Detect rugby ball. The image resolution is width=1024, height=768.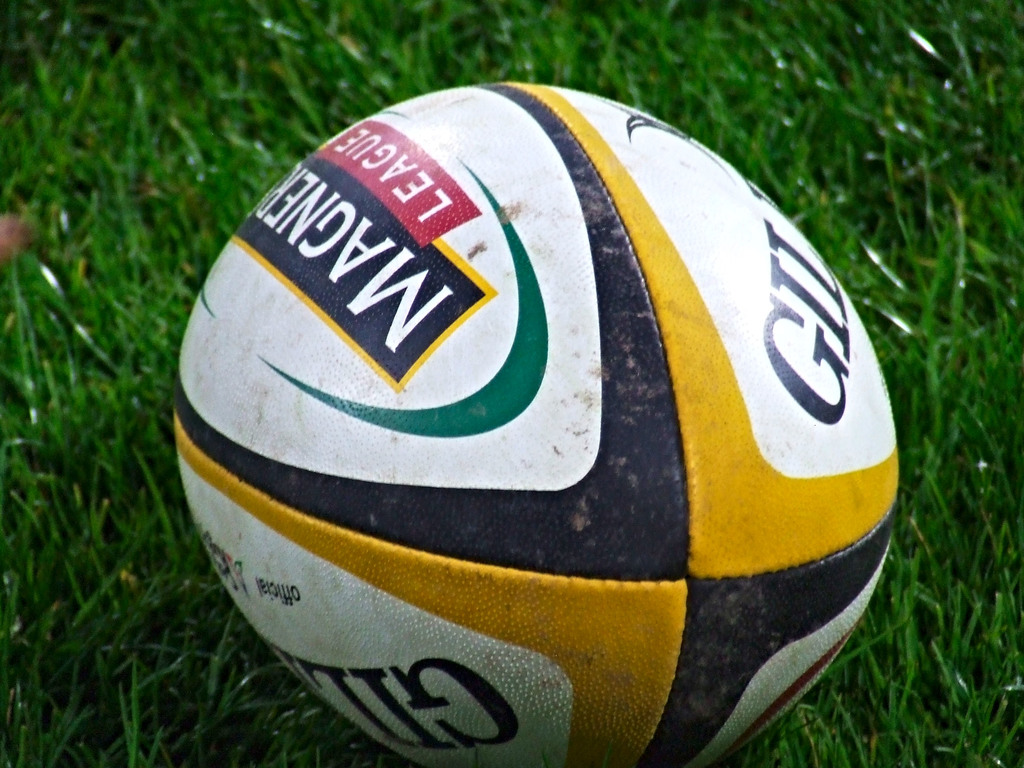
bbox=[173, 79, 899, 767].
